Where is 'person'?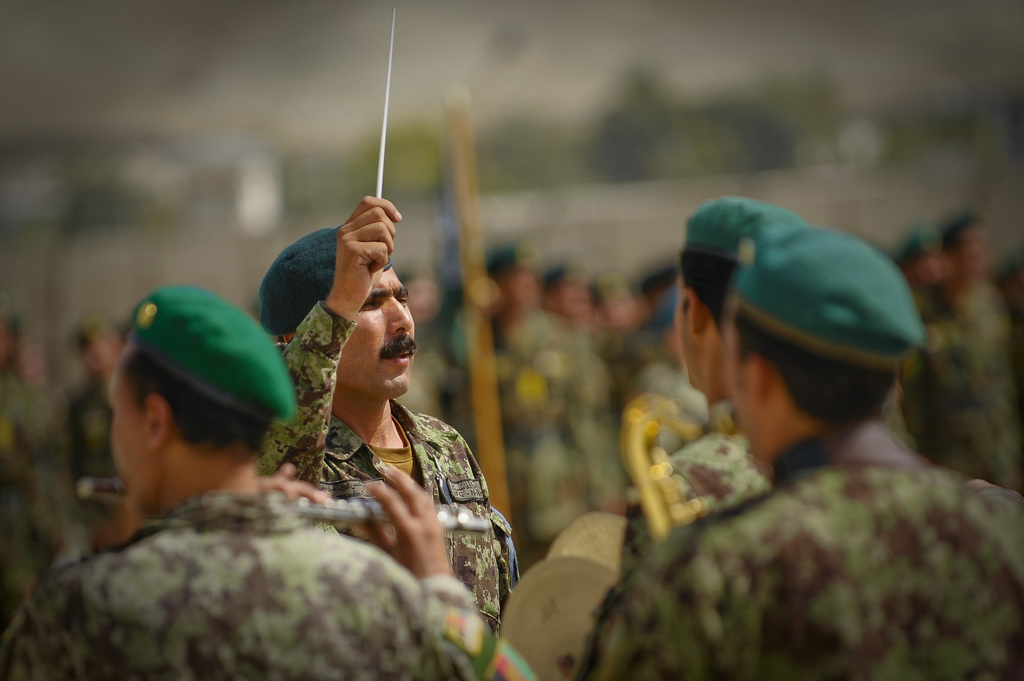
Rect(893, 220, 982, 481).
